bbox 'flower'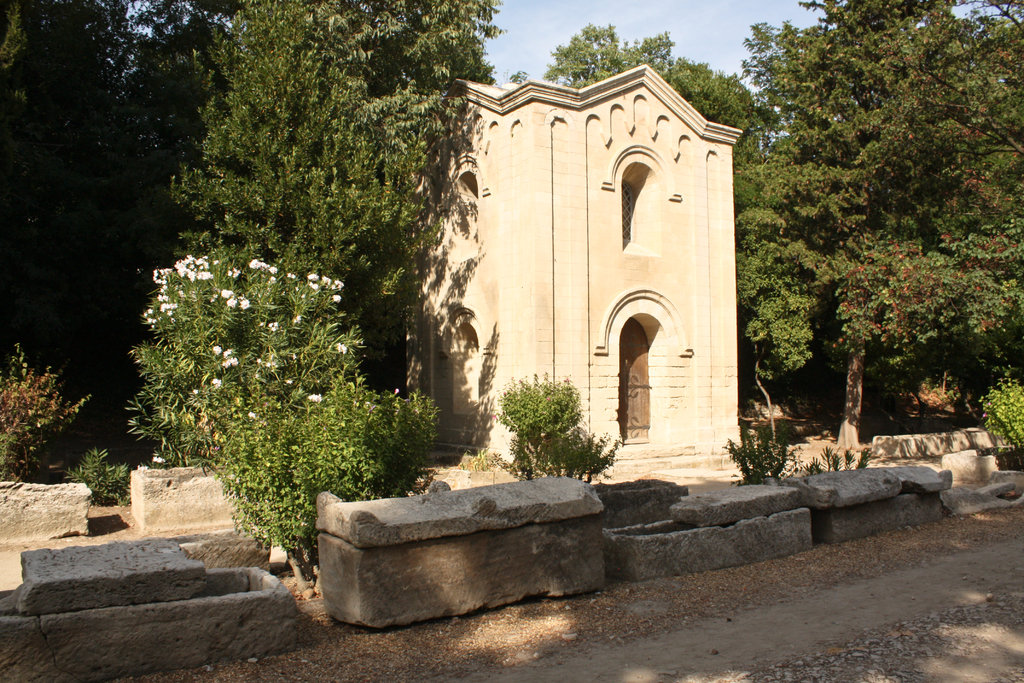
detection(248, 411, 259, 420)
